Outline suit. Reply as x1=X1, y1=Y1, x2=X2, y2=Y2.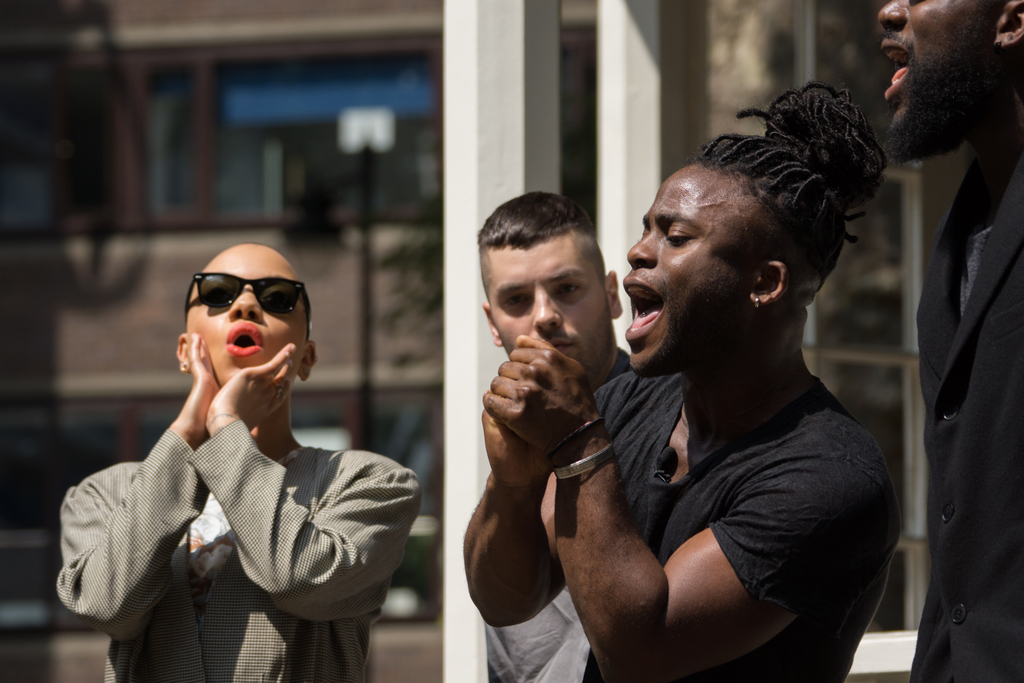
x1=55, y1=415, x2=424, y2=682.
